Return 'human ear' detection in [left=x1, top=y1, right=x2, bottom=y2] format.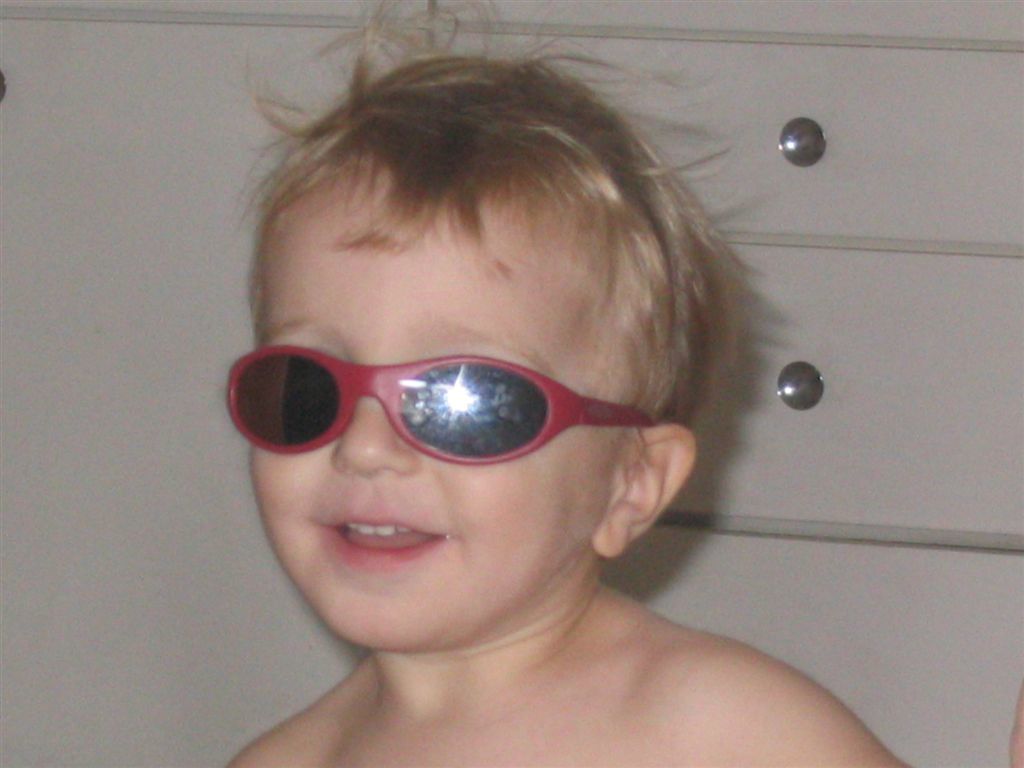
[left=593, top=418, right=698, bottom=559].
